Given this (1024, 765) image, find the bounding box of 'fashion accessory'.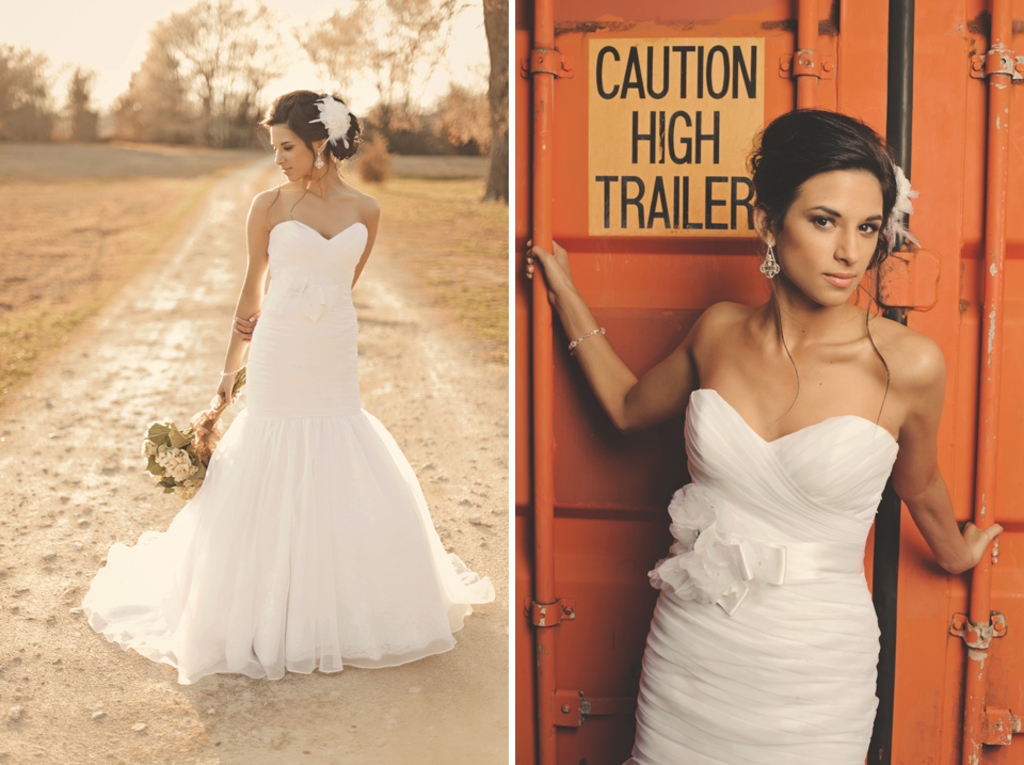
bbox=(759, 243, 780, 278).
